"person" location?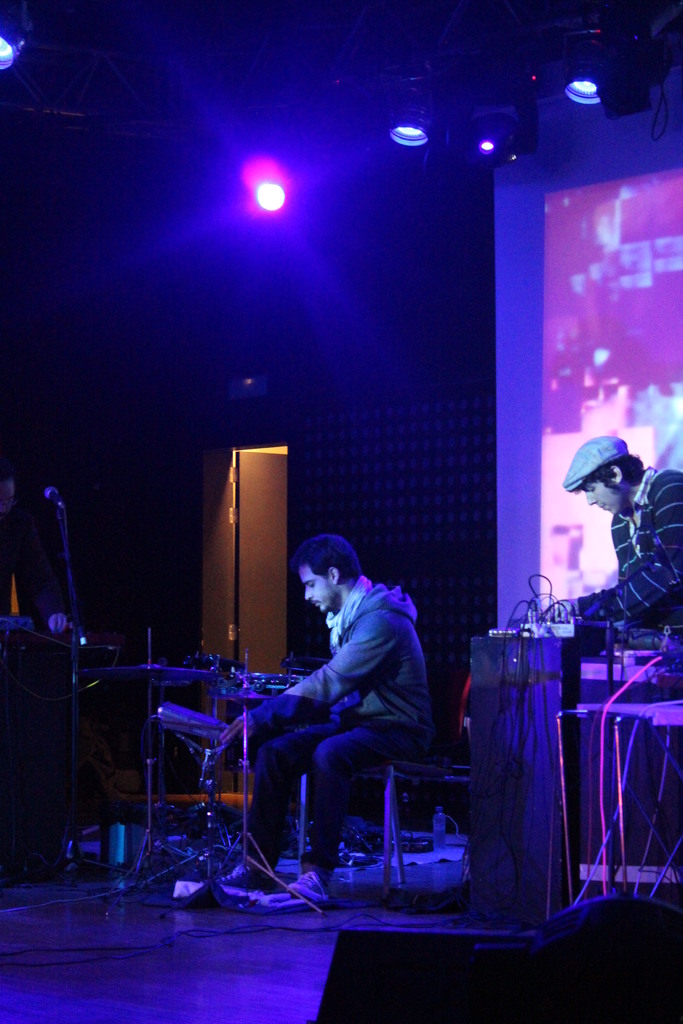
Rect(218, 529, 435, 911)
